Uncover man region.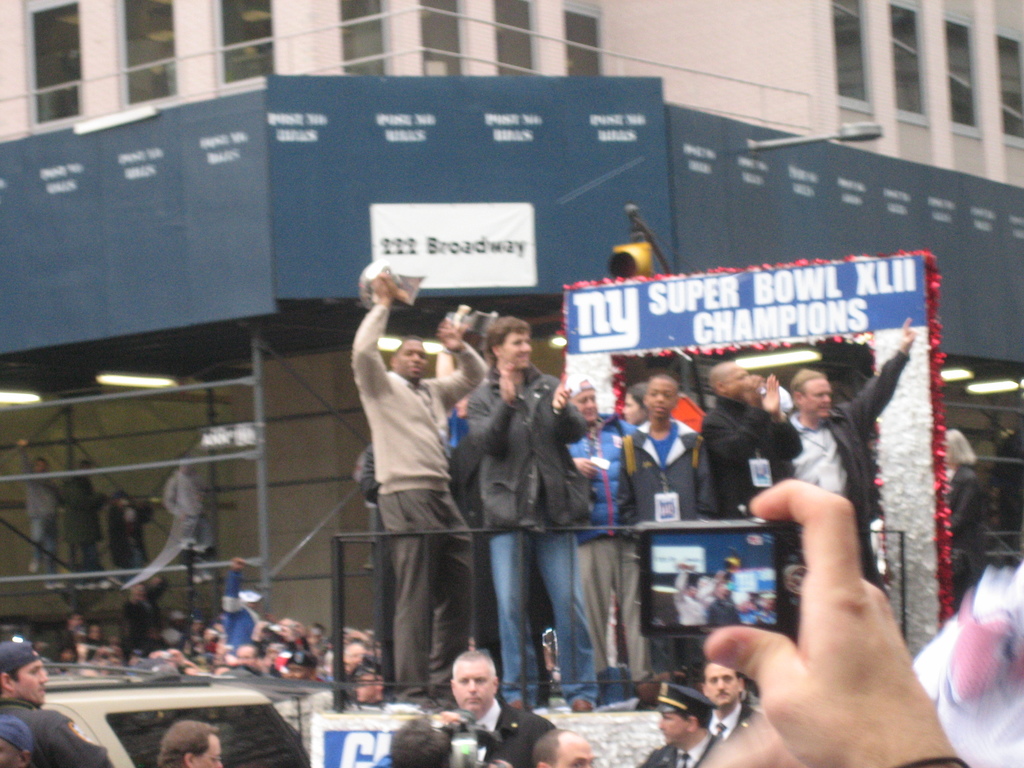
Uncovered: crop(0, 639, 114, 767).
